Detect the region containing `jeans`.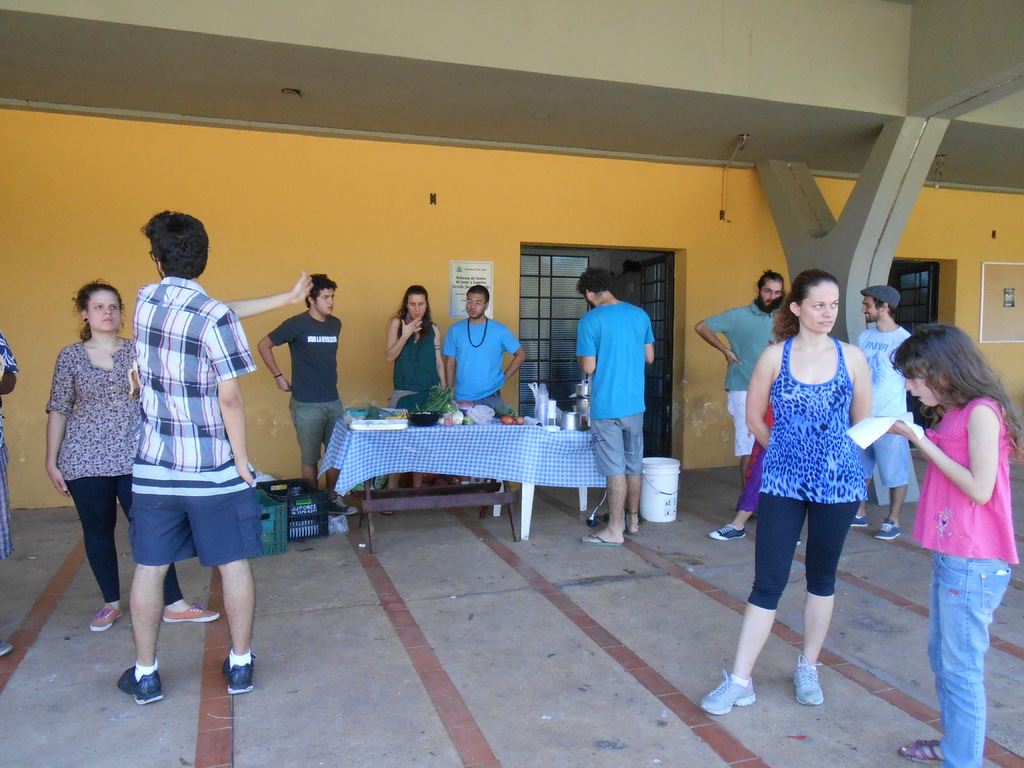
916/550/1011/763.
